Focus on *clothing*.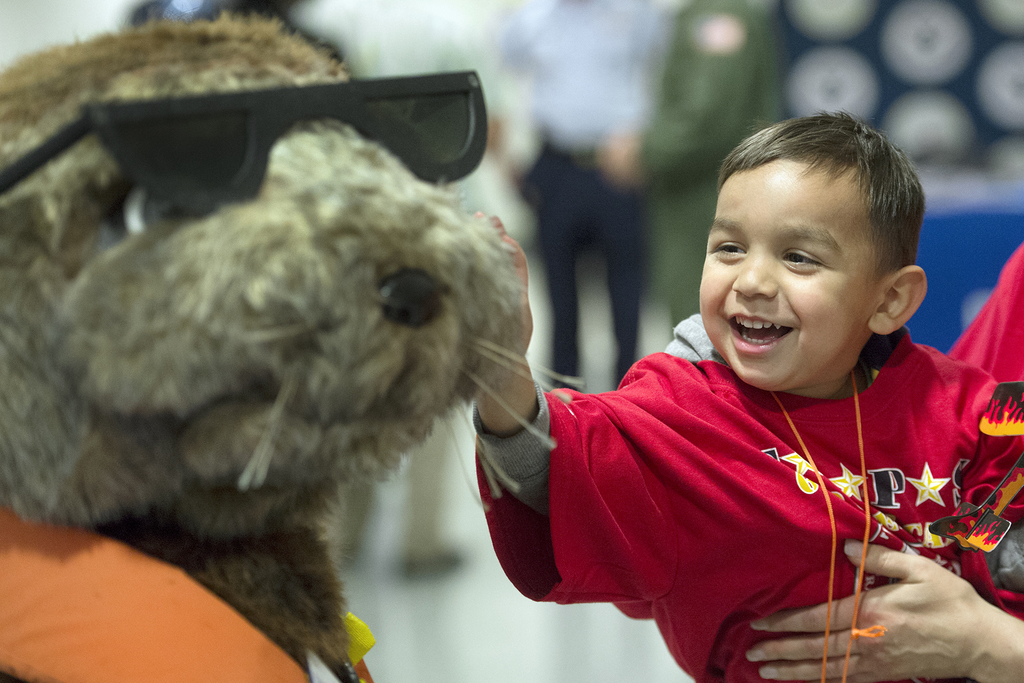
Focused at l=496, t=0, r=653, b=395.
